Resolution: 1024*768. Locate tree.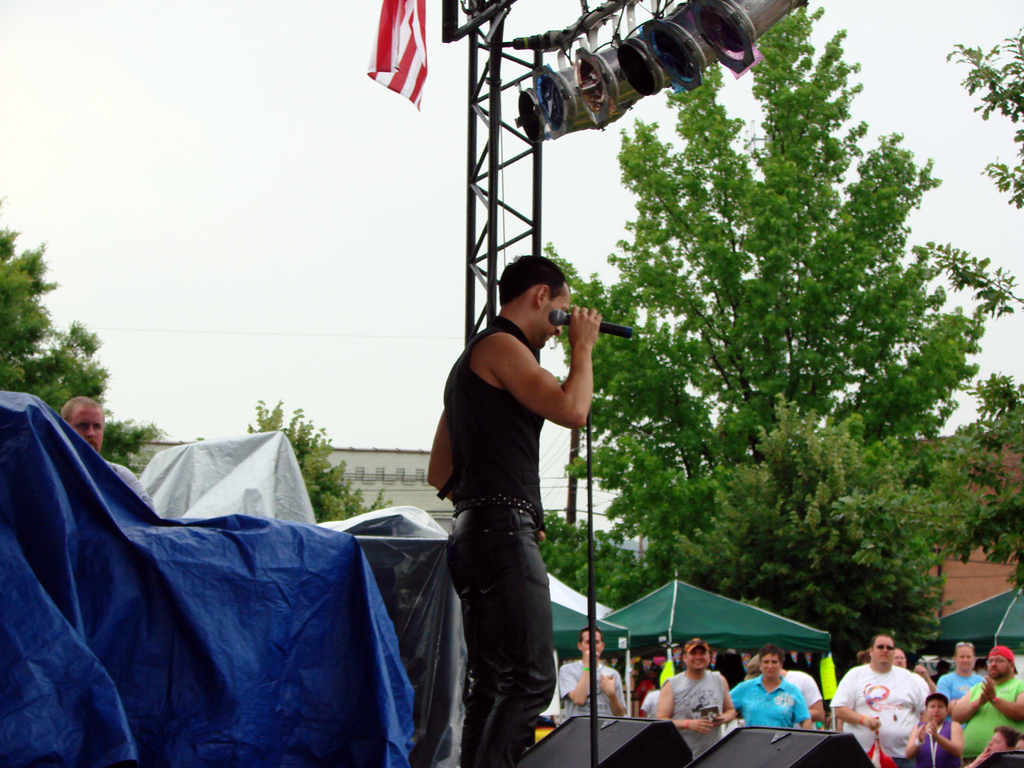
box(0, 227, 154, 430).
